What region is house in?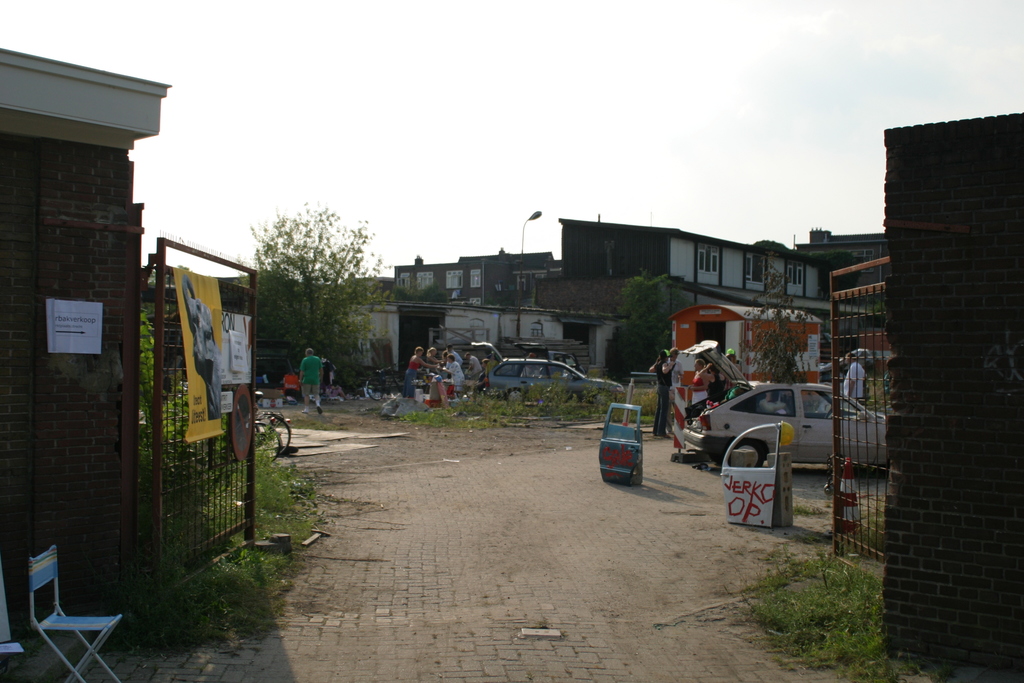
[x1=0, y1=46, x2=175, y2=616].
